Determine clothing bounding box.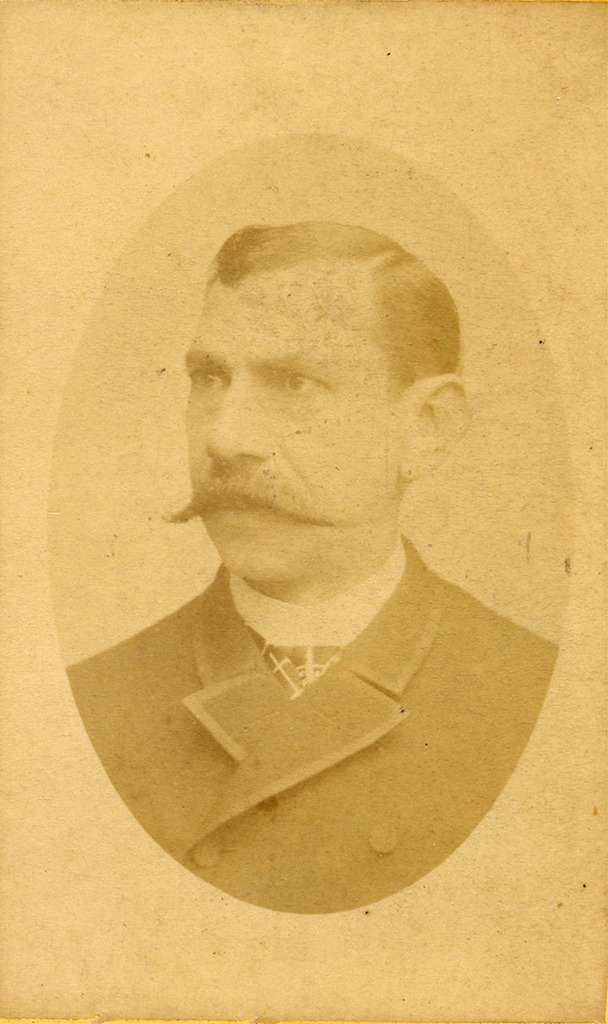
Determined: pyautogui.locateOnScreen(75, 457, 557, 921).
